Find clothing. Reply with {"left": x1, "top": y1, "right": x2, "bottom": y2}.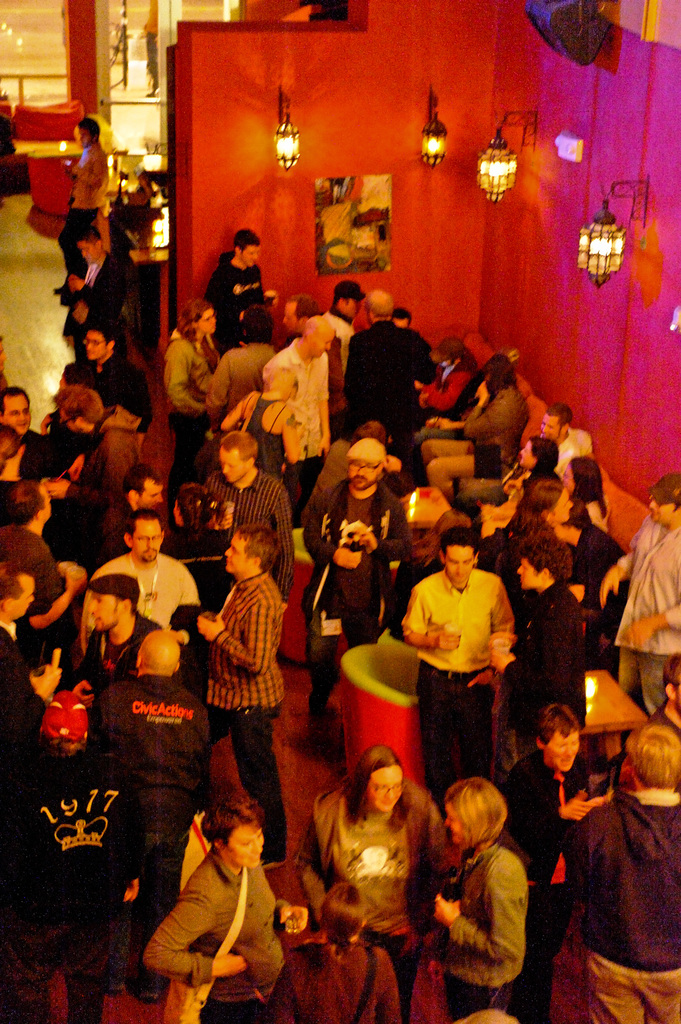
{"left": 521, "top": 595, "right": 593, "bottom": 736}.
